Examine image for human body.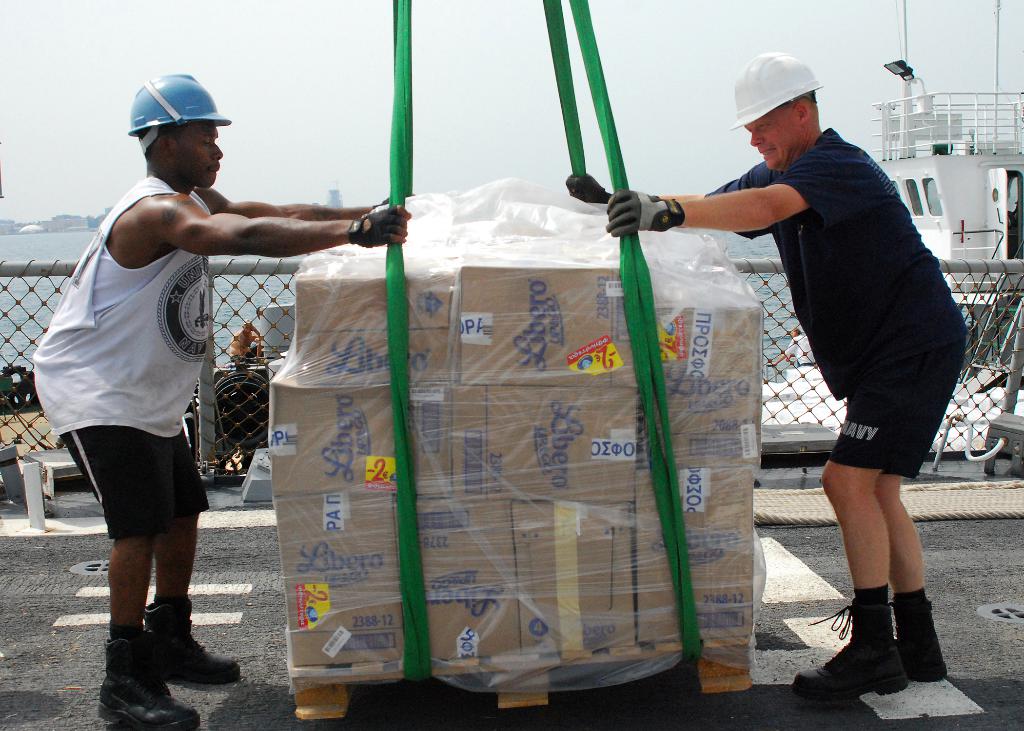
Examination result: detection(42, 71, 261, 682).
